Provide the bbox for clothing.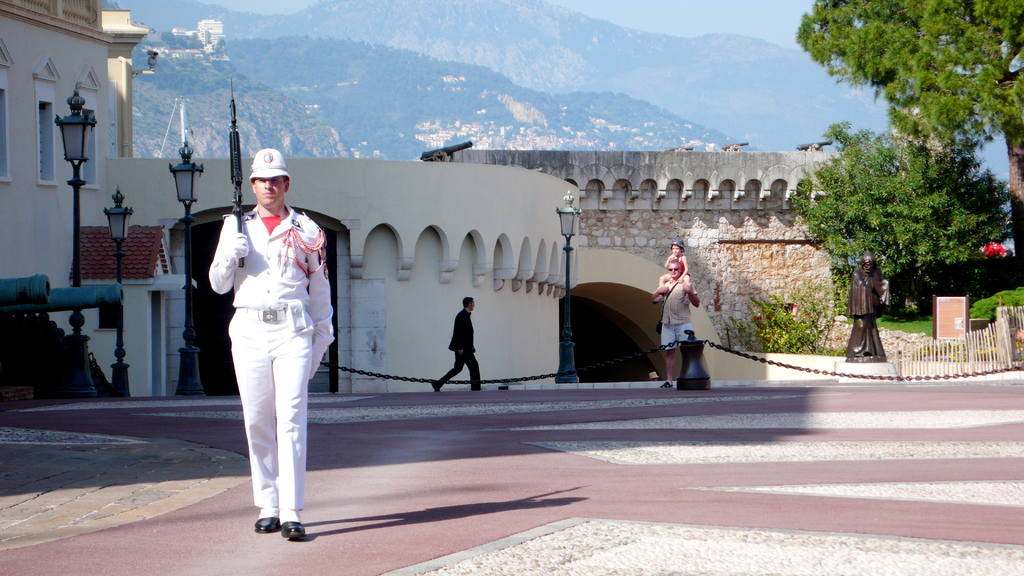
(left=845, top=260, right=889, bottom=337).
